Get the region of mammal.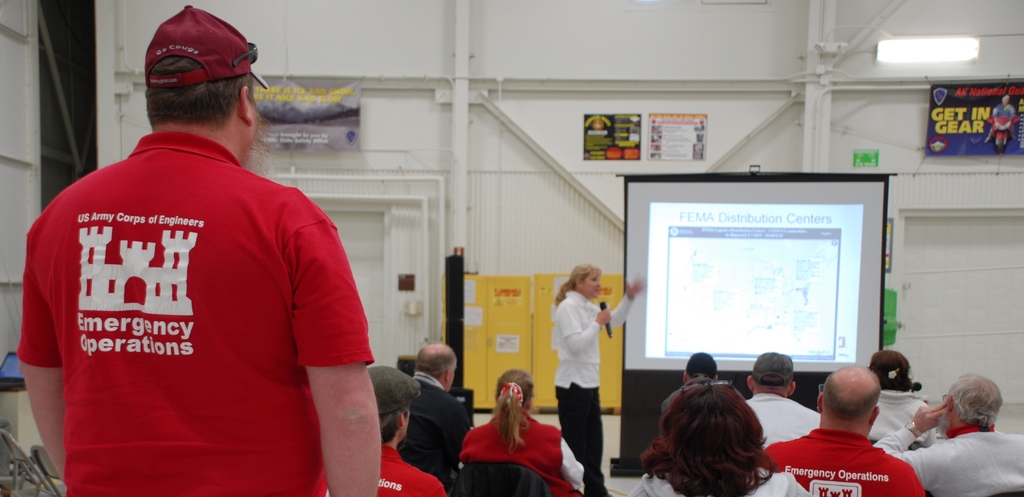
select_region(399, 346, 471, 477).
